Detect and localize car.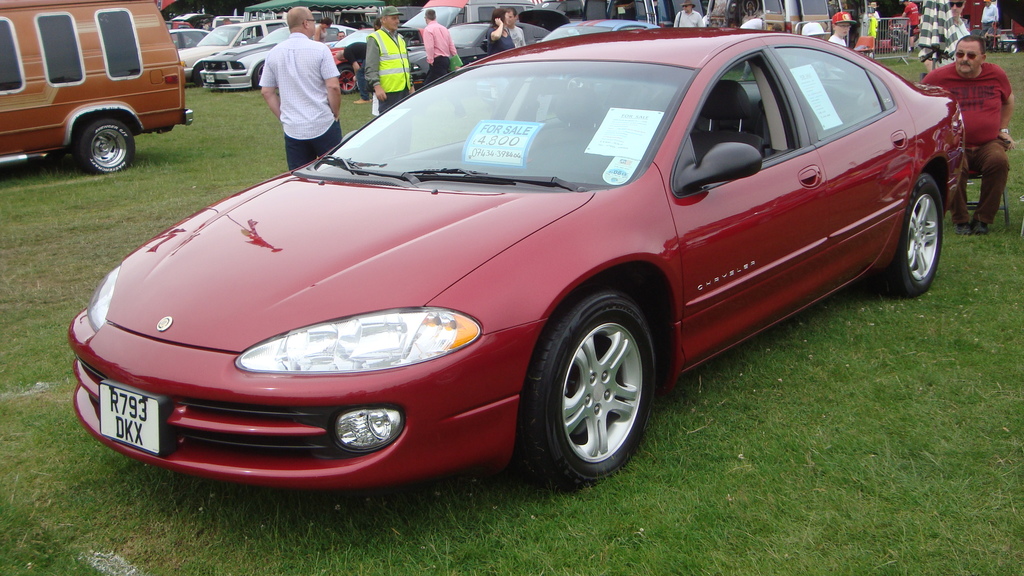
Localized at l=169, t=26, r=228, b=50.
